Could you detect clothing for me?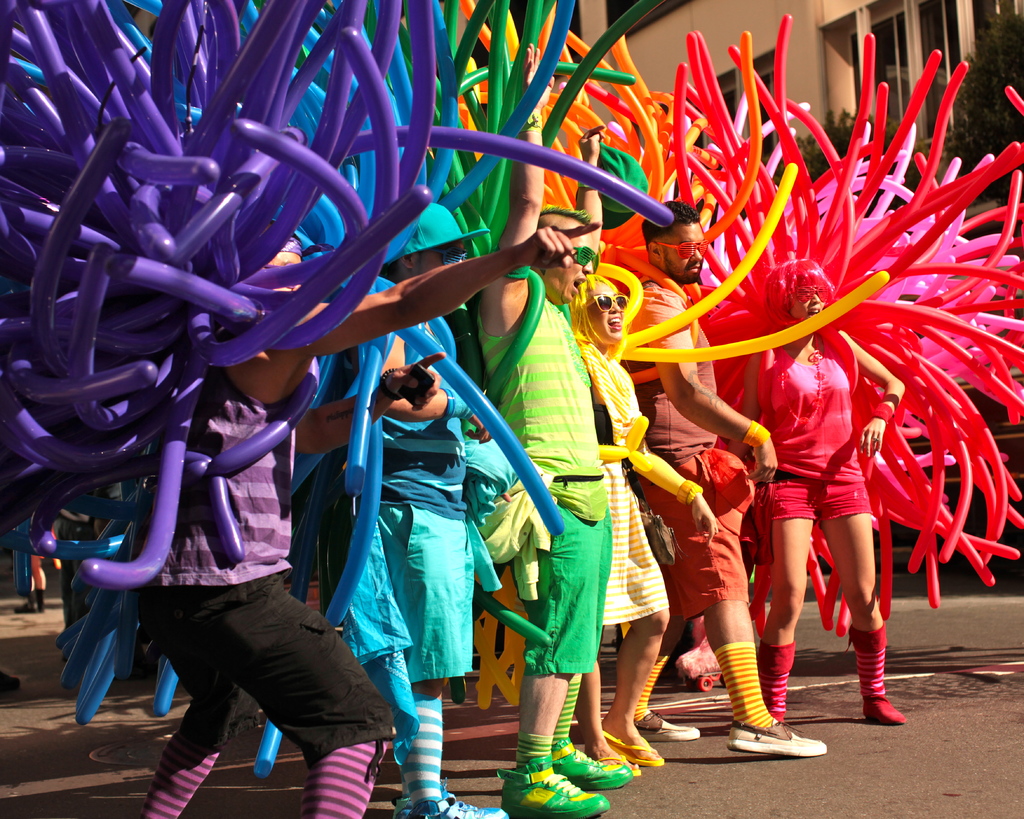
Detection result: (x1=340, y1=319, x2=474, y2=700).
